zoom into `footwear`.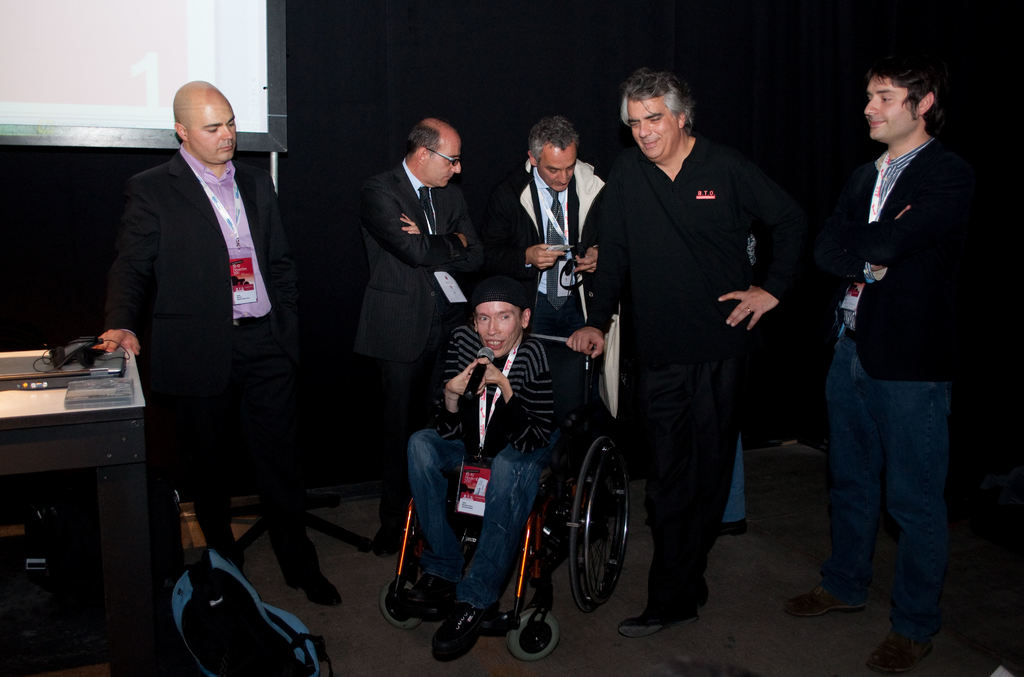
Zoom target: region(433, 601, 491, 661).
